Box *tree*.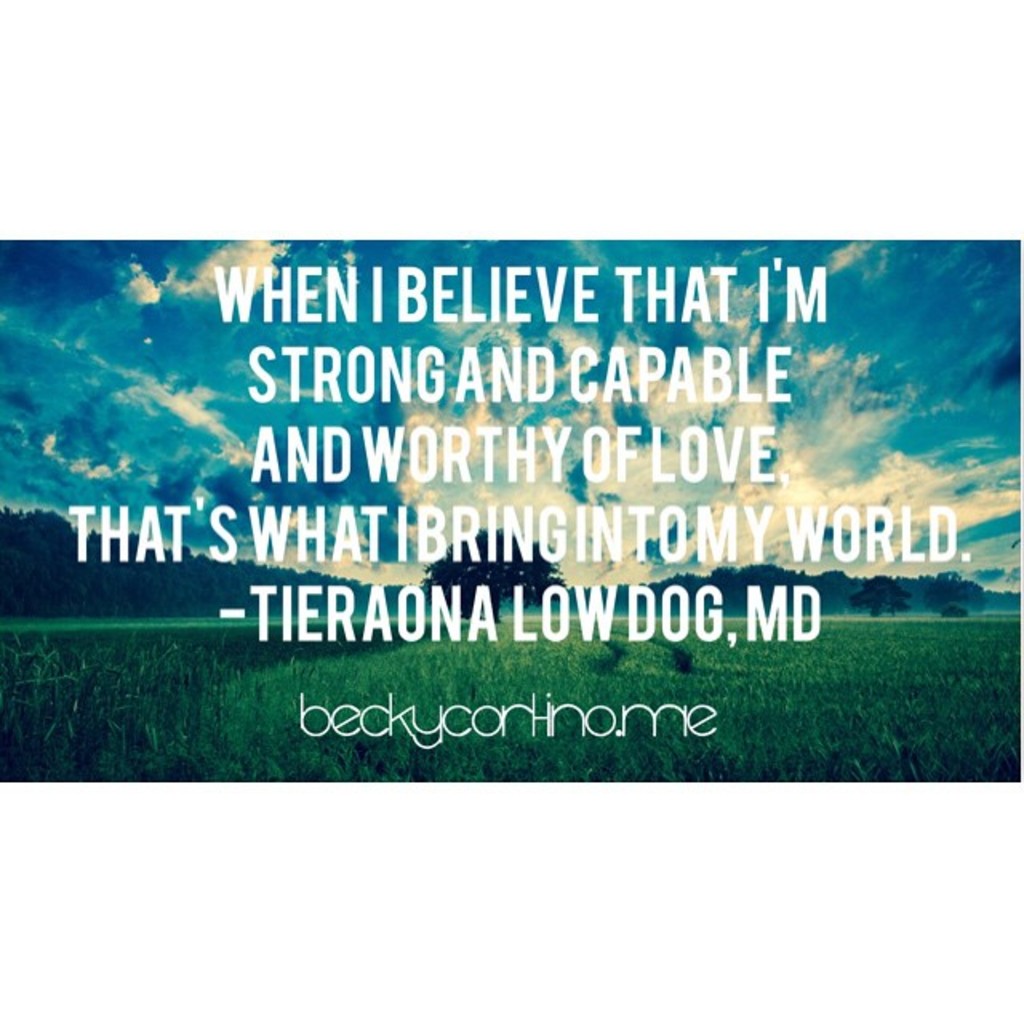
[848, 576, 912, 618].
